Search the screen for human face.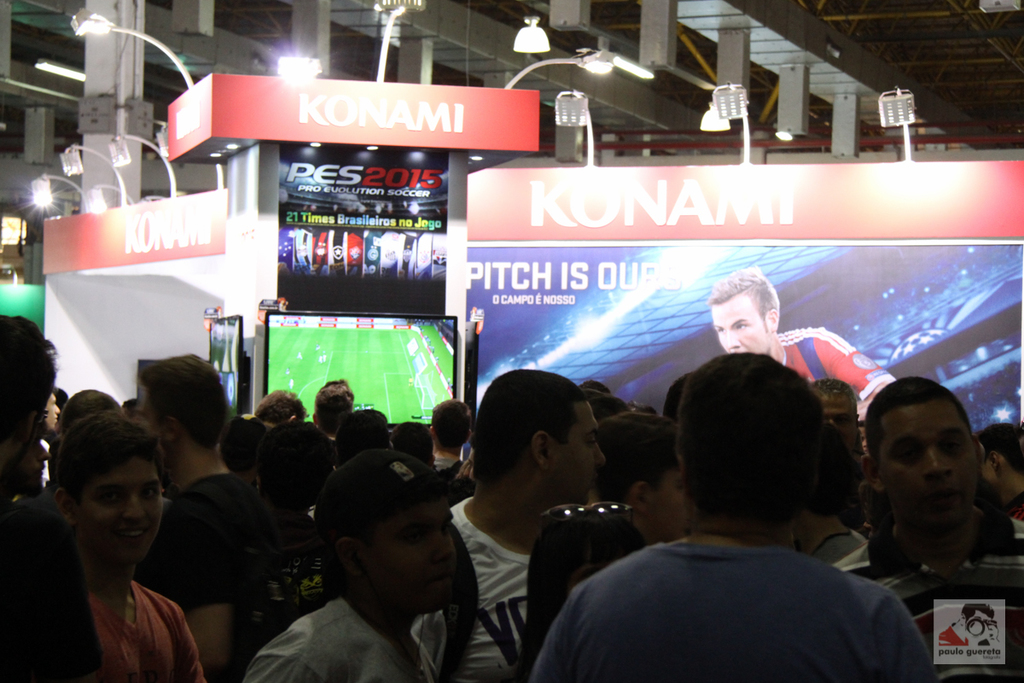
Found at <bbox>552, 398, 608, 506</bbox>.
